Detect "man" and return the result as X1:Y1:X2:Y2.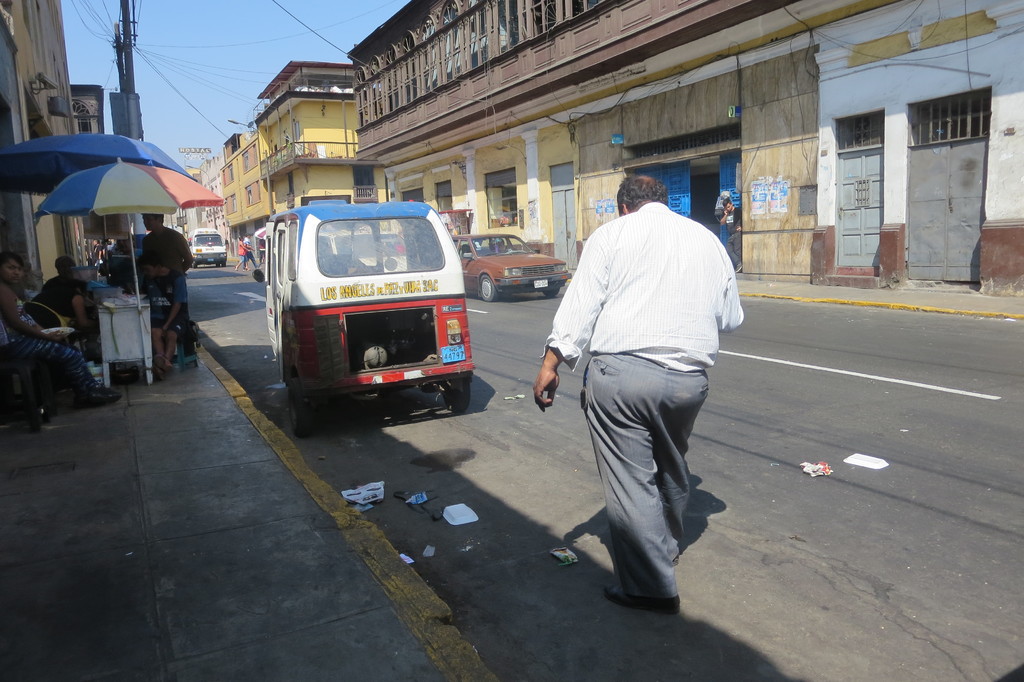
35:251:95:345.
